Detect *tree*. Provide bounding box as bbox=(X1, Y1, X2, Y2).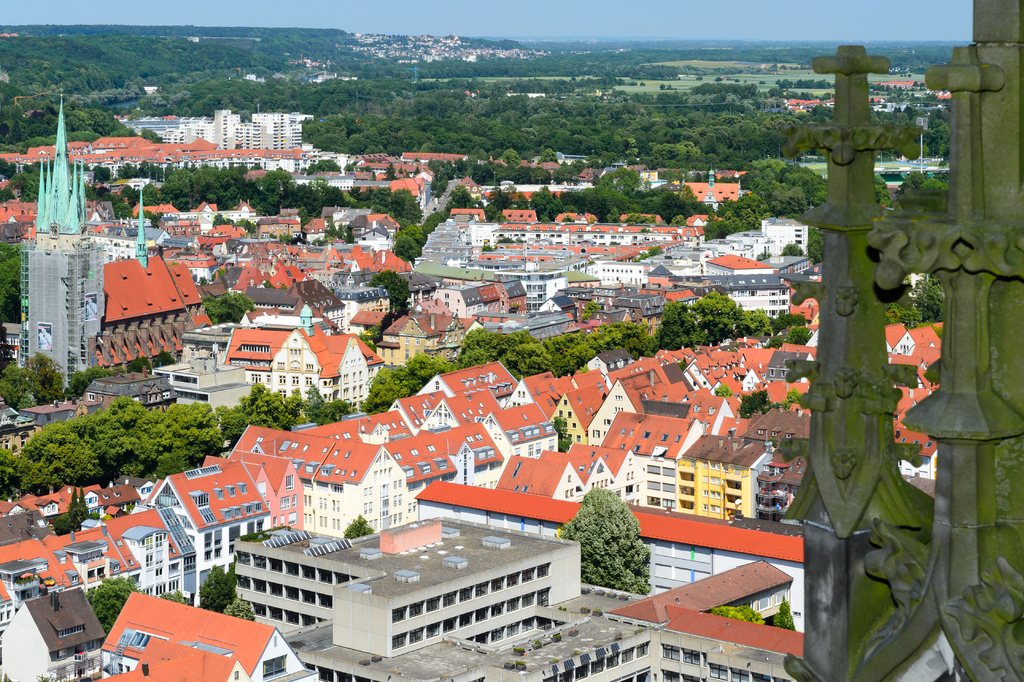
bbox=(151, 351, 173, 368).
